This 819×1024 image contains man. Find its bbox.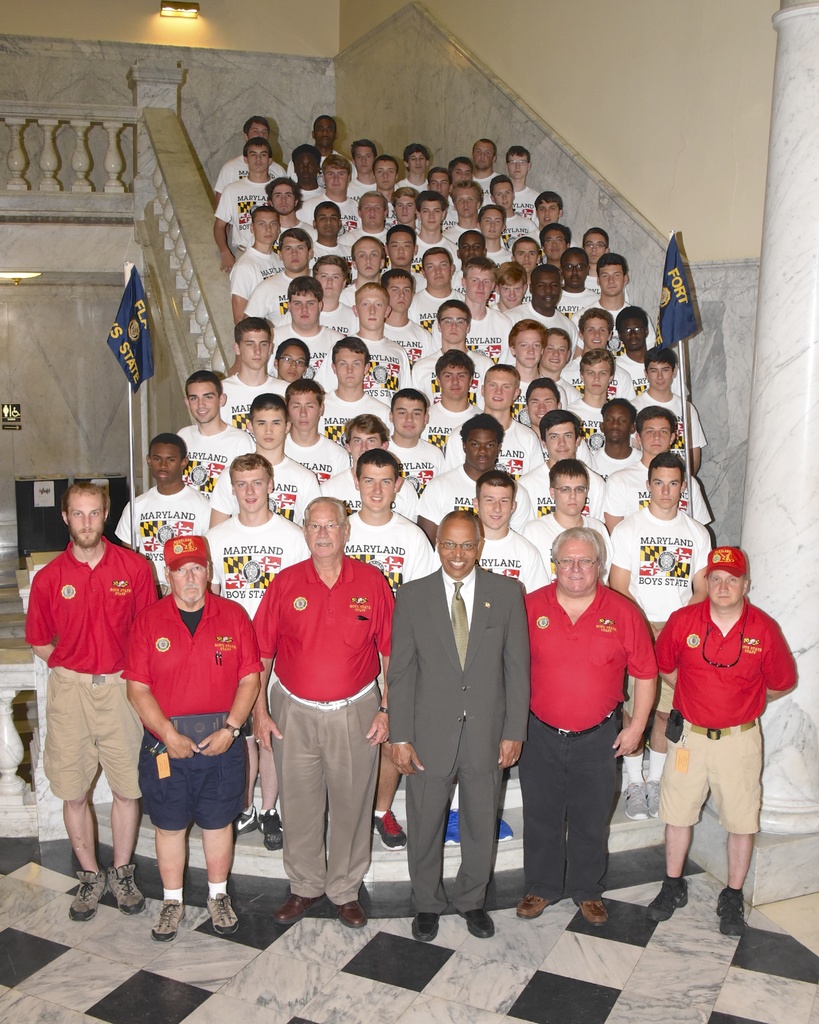
<box>517,379,571,443</box>.
